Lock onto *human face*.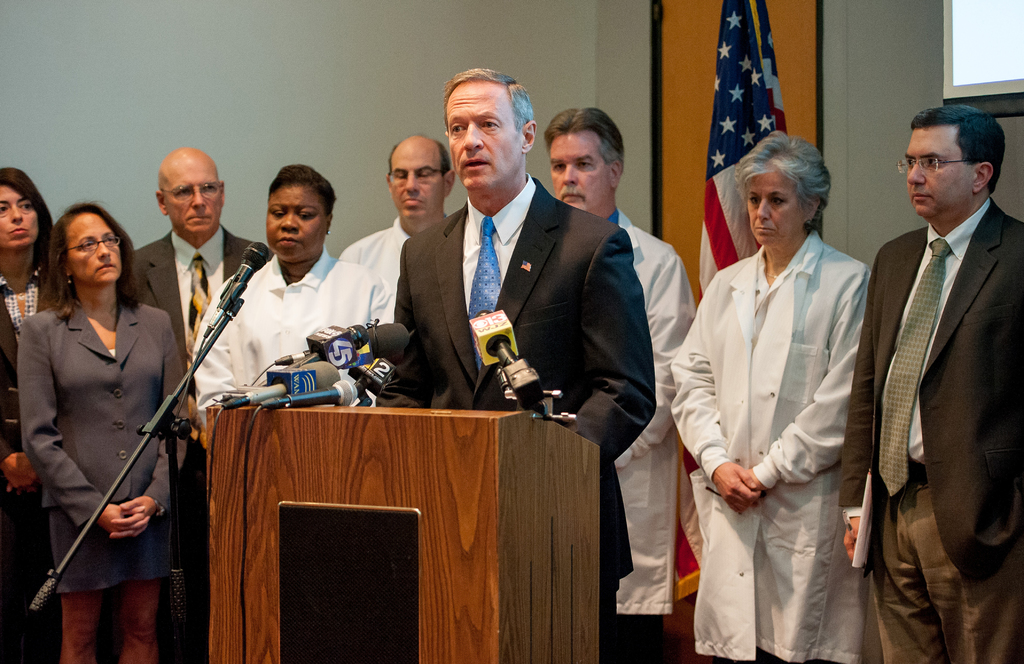
Locked: select_region(906, 126, 974, 212).
